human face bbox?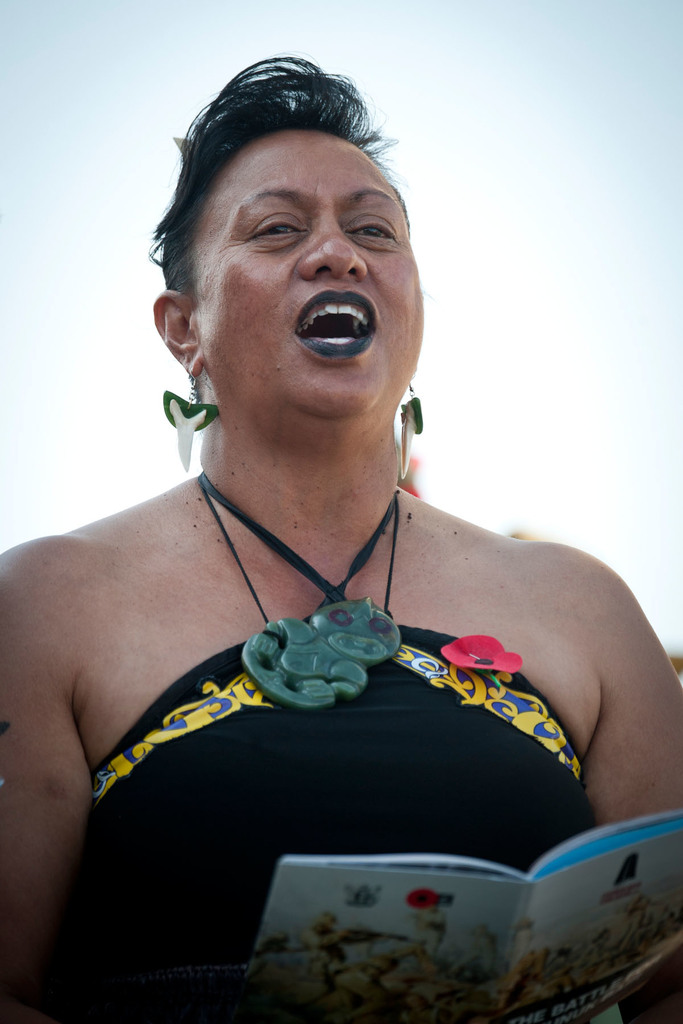
bbox(201, 131, 423, 426)
